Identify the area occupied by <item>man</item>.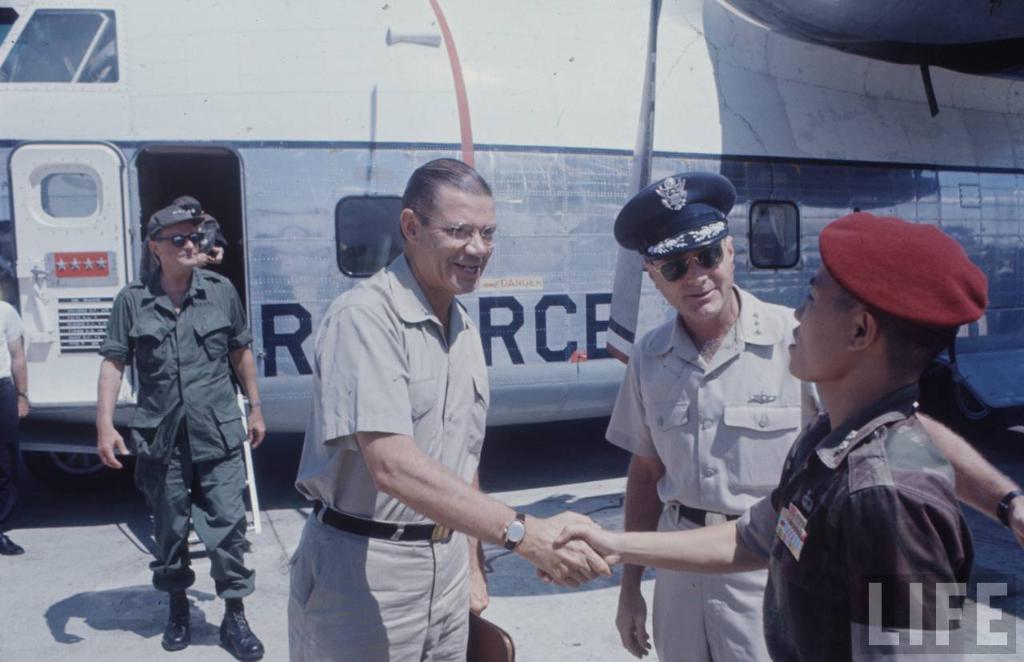
Area: (x1=98, y1=203, x2=270, y2=657).
